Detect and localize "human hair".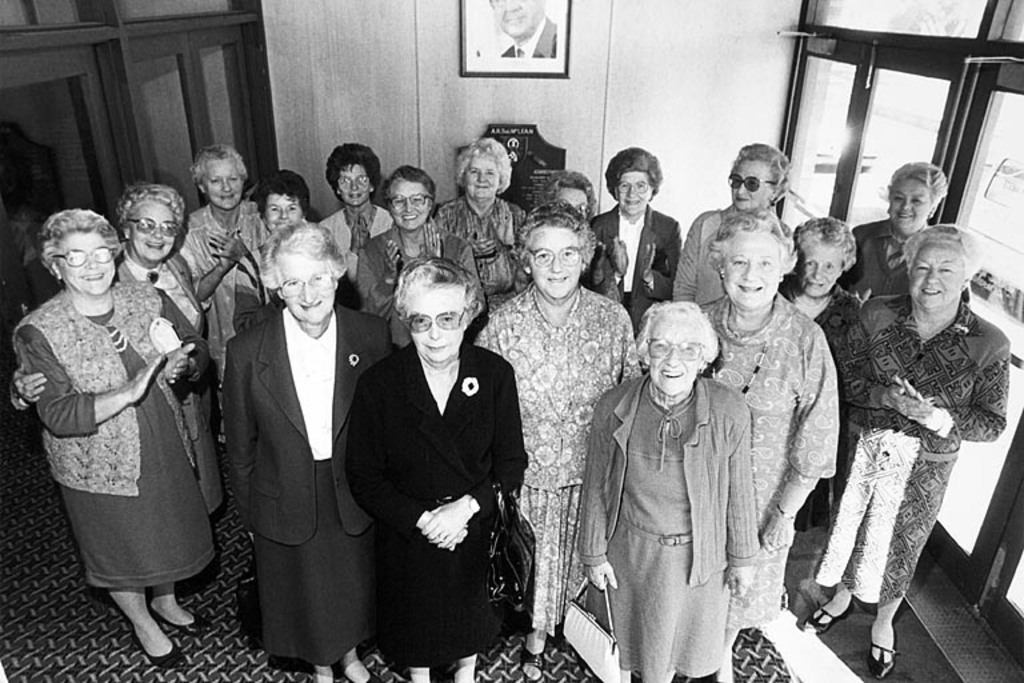
Localized at [x1=257, y1=171, x2=311, y2=212].
